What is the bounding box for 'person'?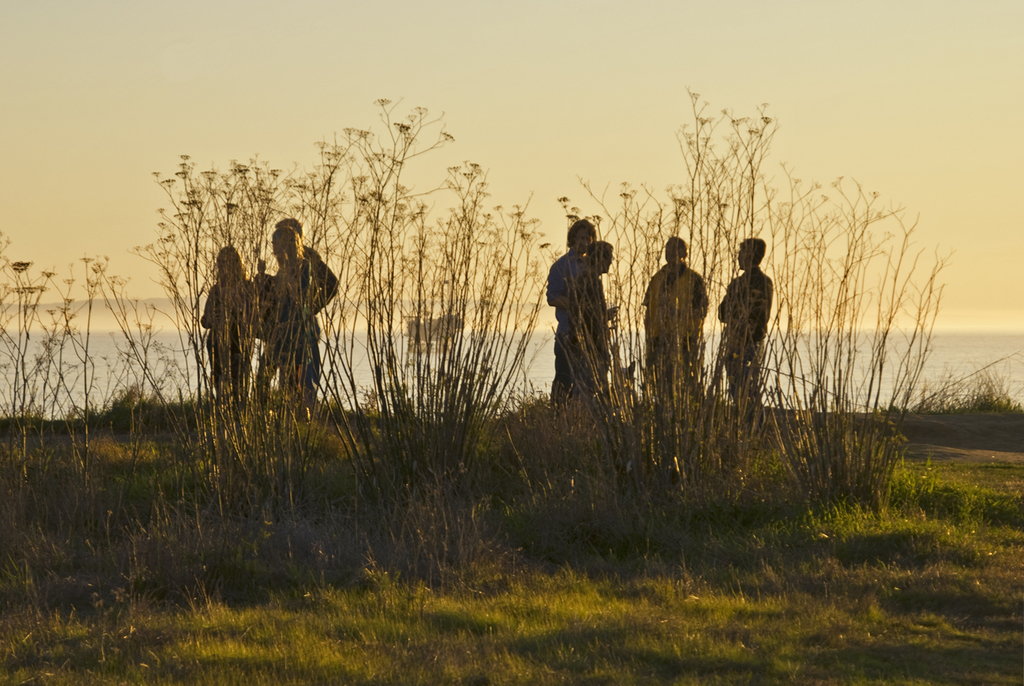
719,238,773,430.
